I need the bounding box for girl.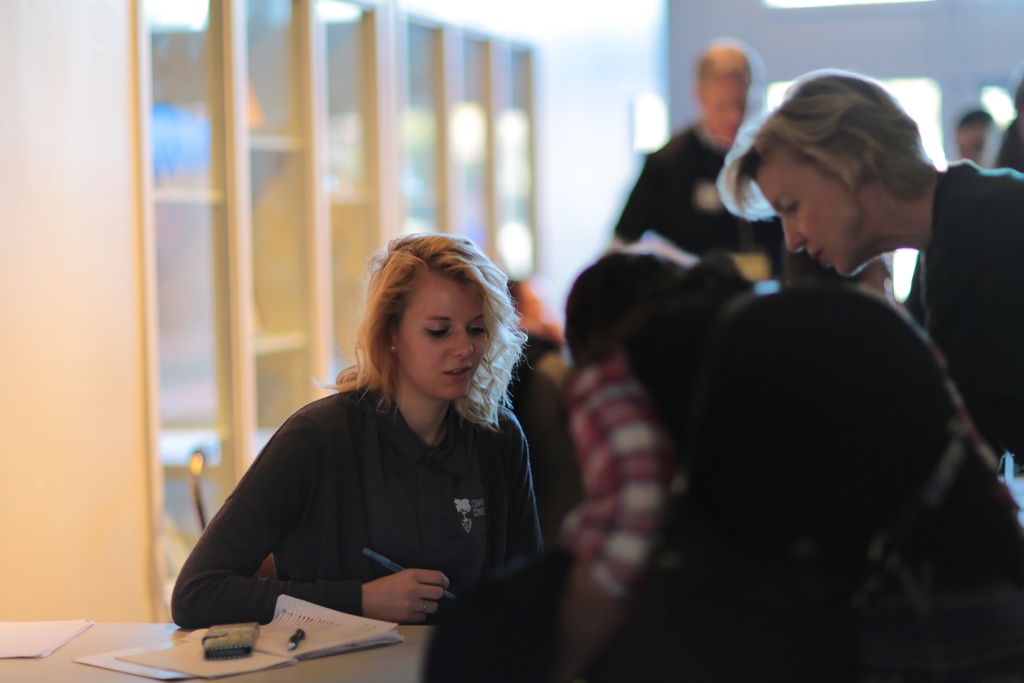
Here it is: bbox=[173, 227, 543, 630].
